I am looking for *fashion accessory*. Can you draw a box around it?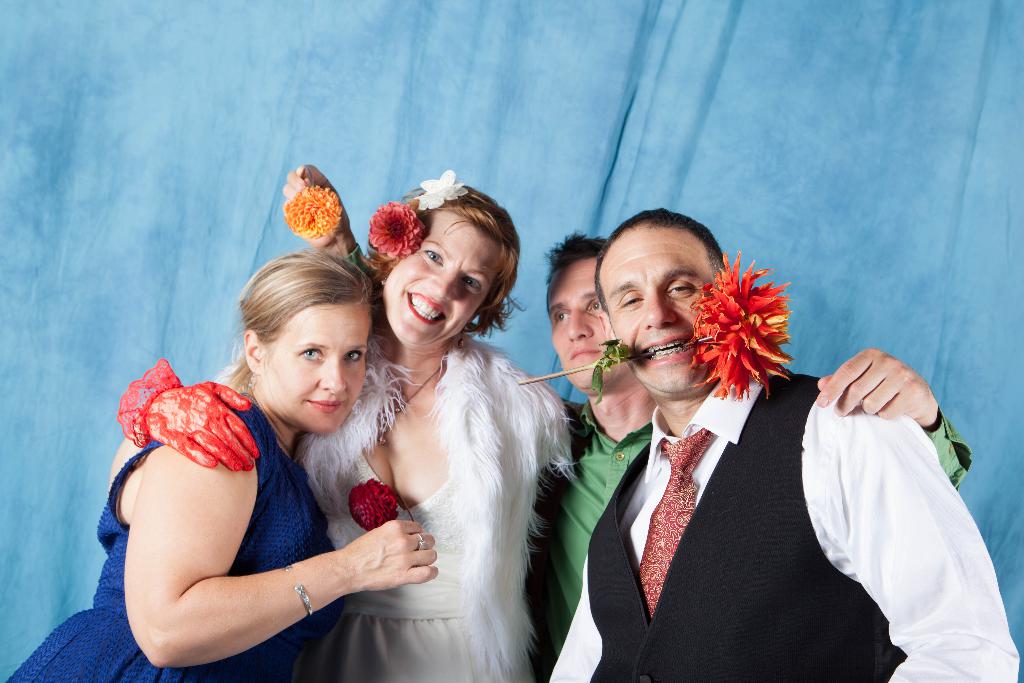
Sure, the bounding box is x1=119 y1=352 x2=259 y2=473.
